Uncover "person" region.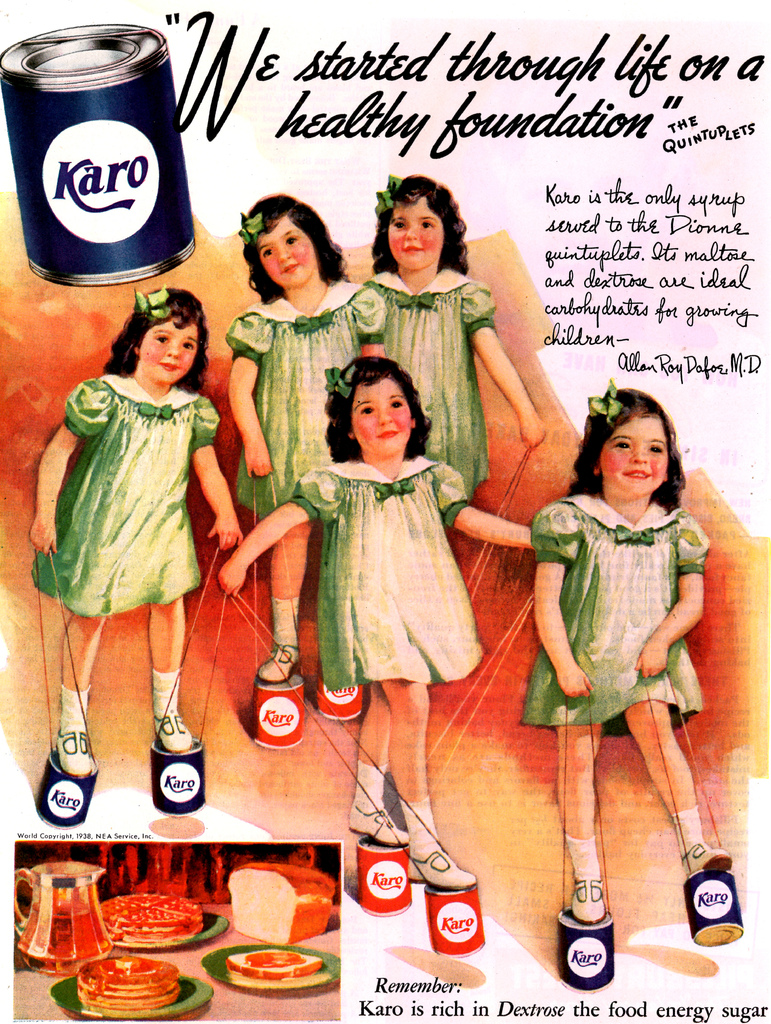
Uncovered: Rect(220, 189, 388, 686).
